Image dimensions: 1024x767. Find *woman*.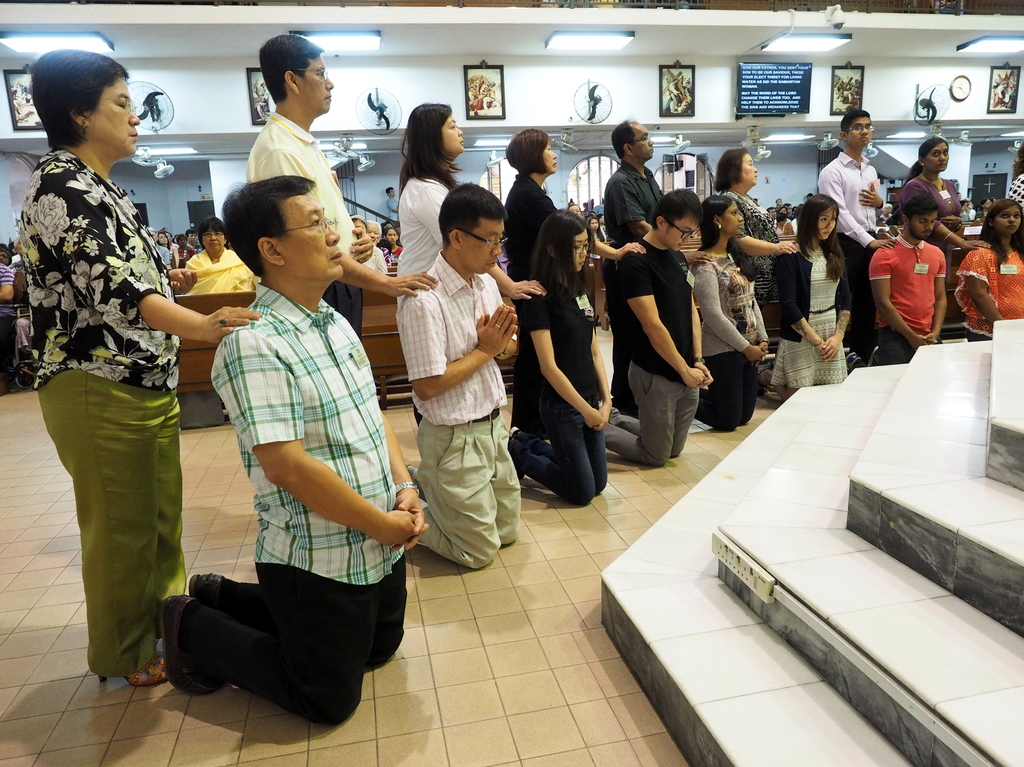
bbox=[184, 214, 262, 295].
